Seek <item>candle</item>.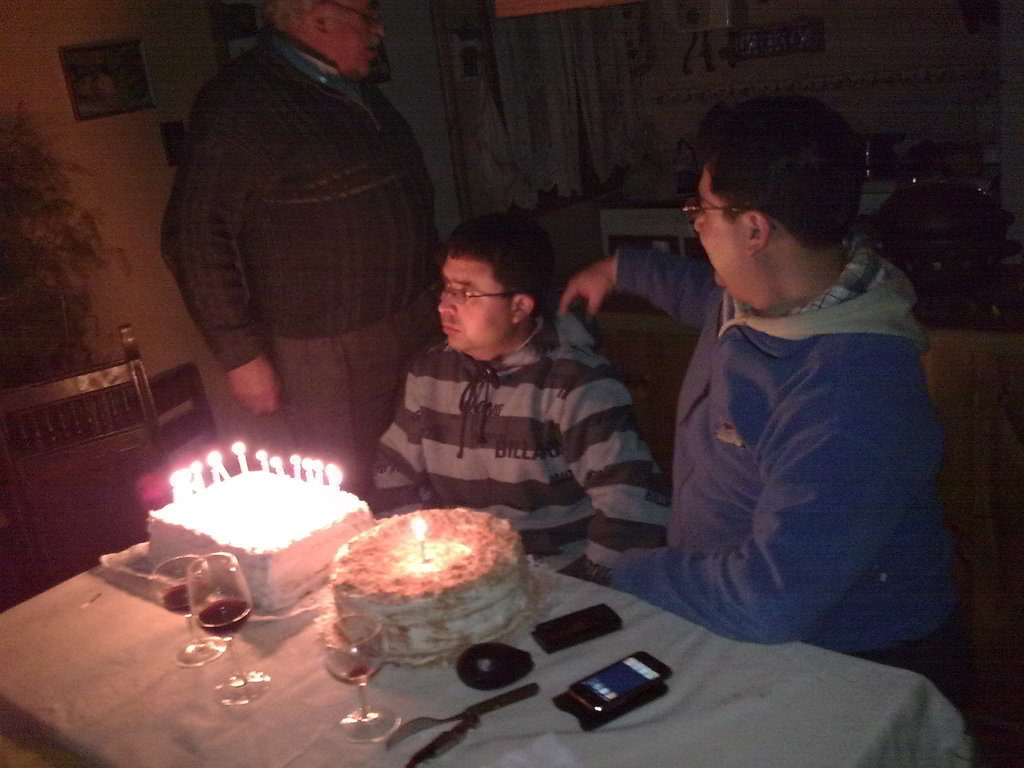
[207,454,215,483].
